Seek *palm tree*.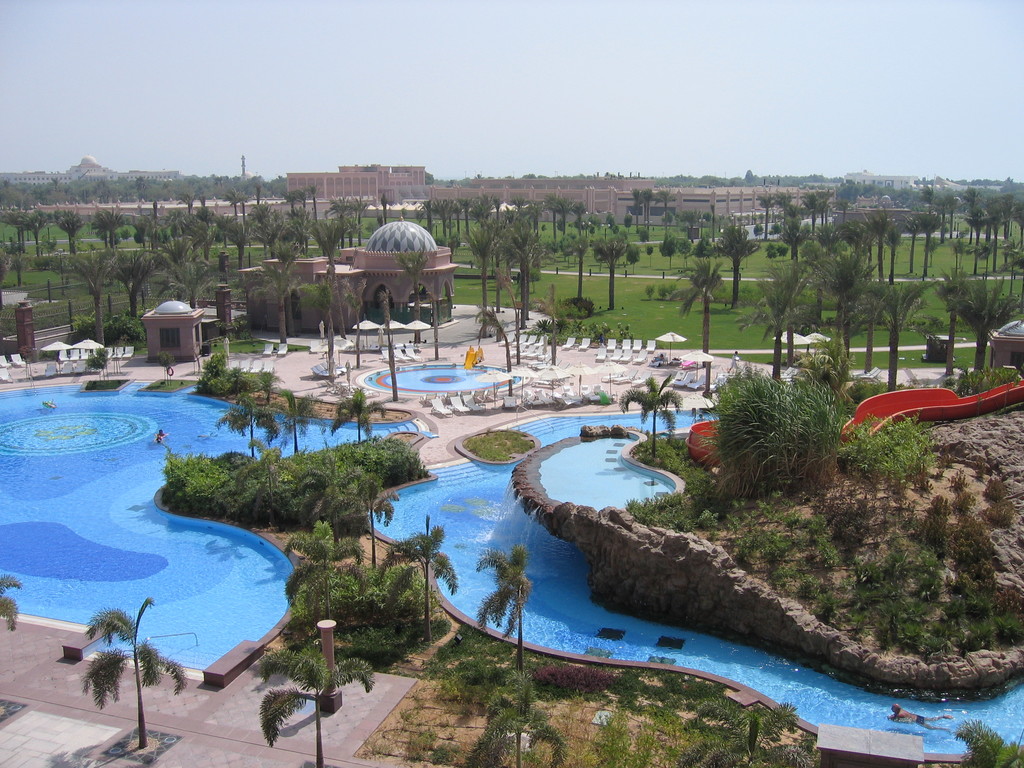
297,282,333,372.
